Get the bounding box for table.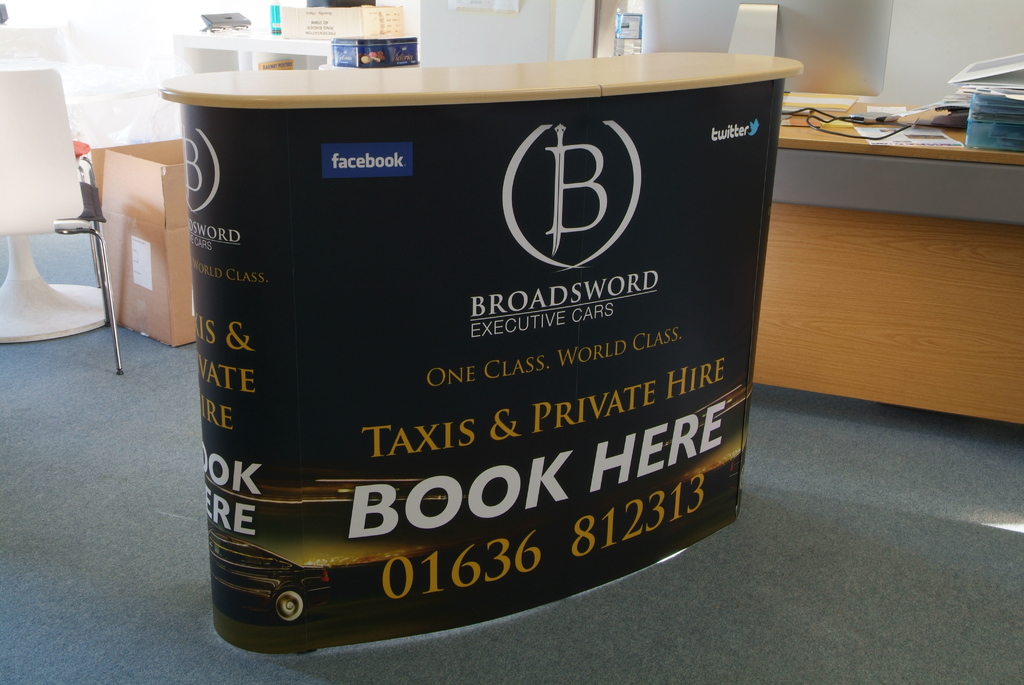
x1=751, y1=88, x2=1023, y2=423.
